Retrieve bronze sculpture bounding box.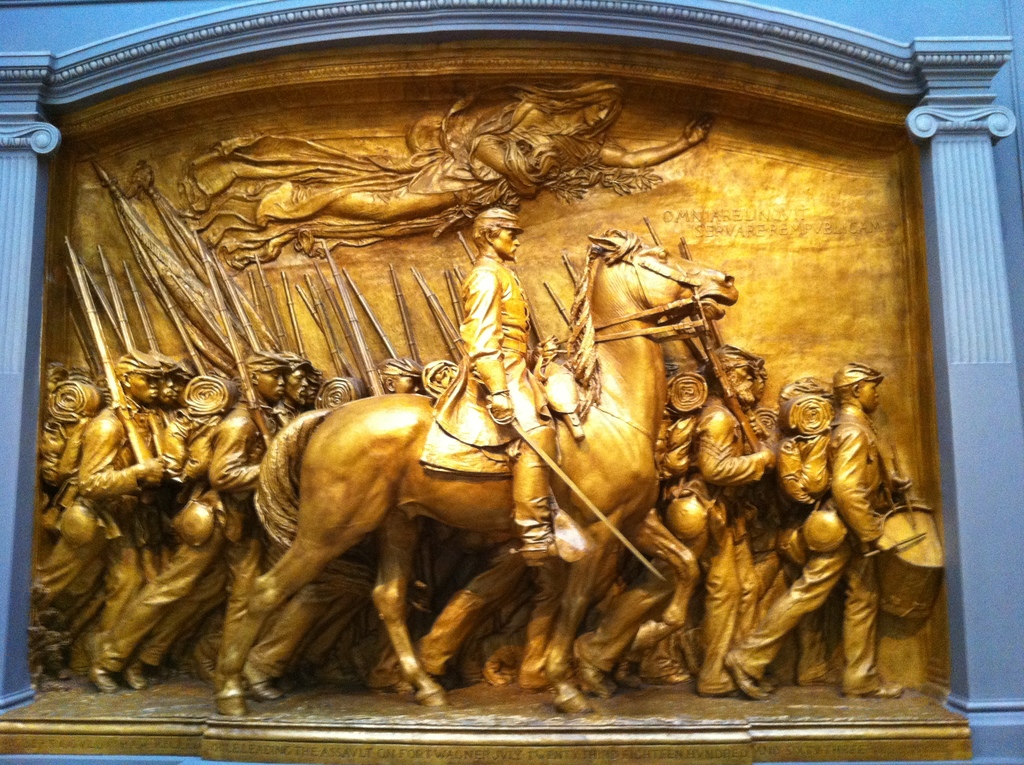
Bounding box: [122,24,966,662].
